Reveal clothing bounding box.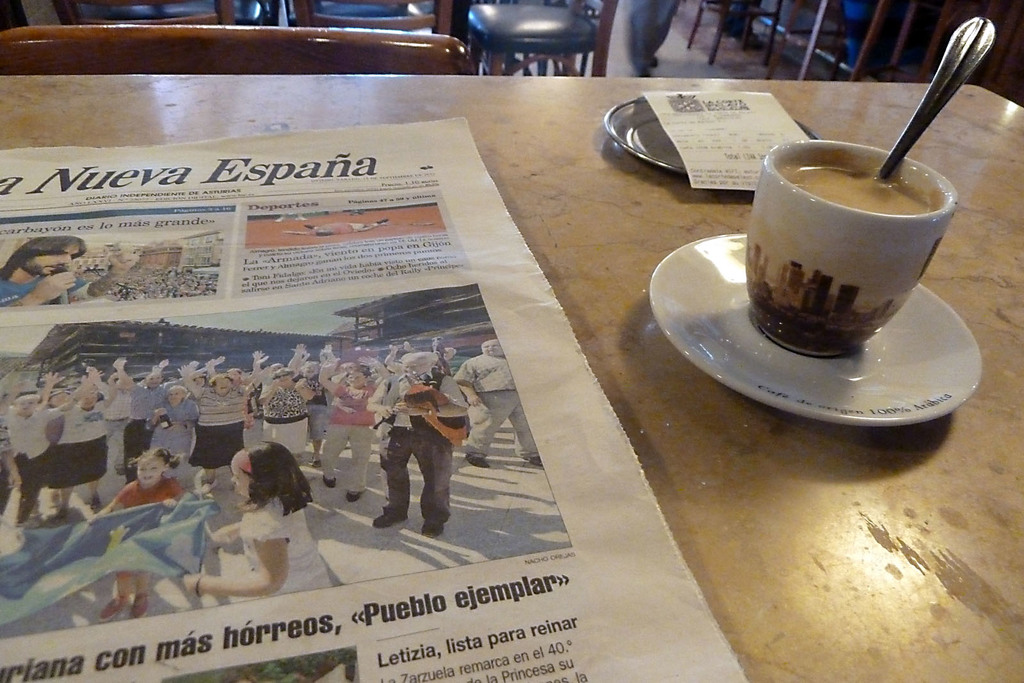
Revealed: rect(25, 501, 87, 529).
